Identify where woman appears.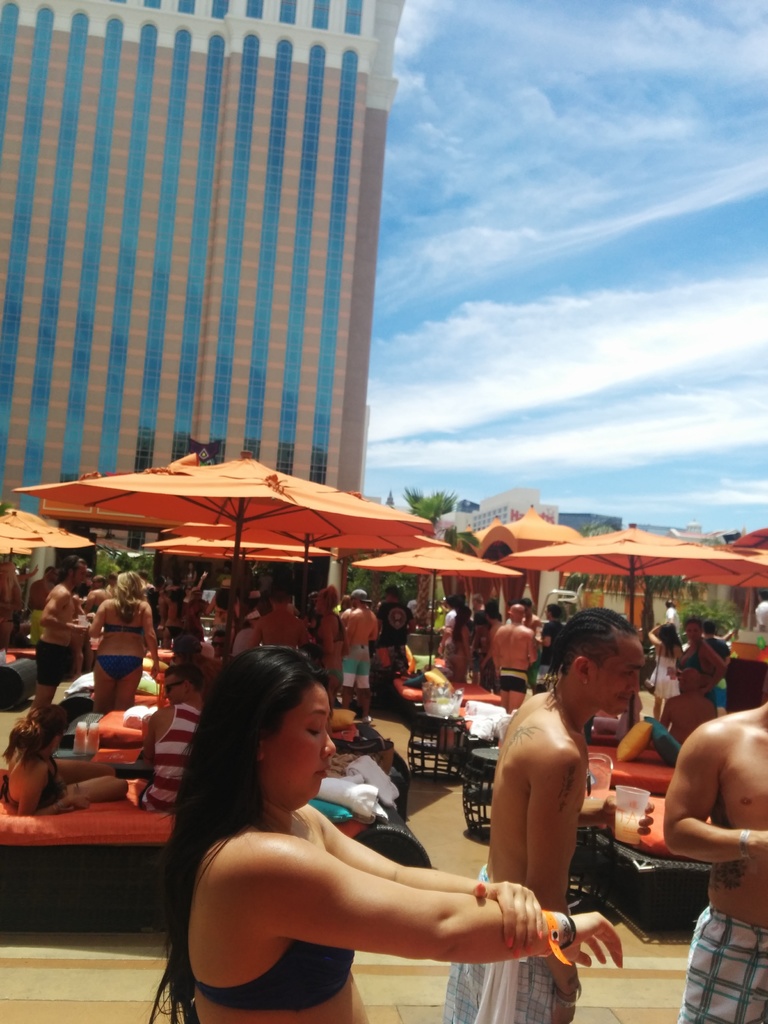
Appears at [161, 636, 551, 1023].
